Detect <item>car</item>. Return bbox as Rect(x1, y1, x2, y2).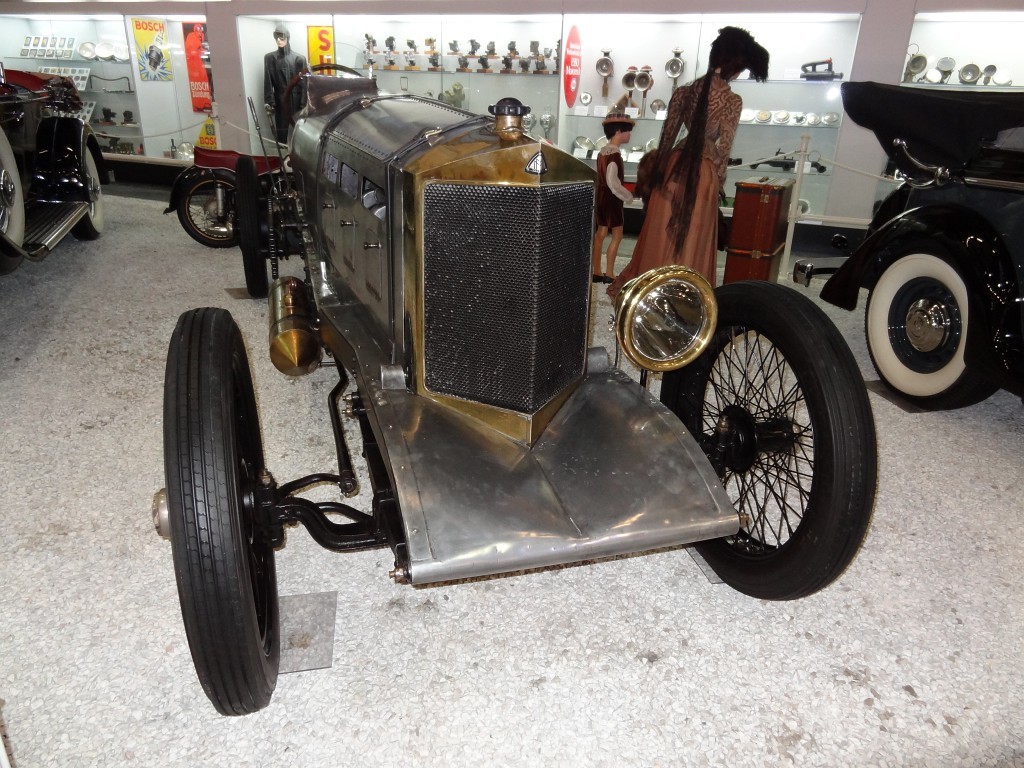
Rect(0, 64, 121, 277).
